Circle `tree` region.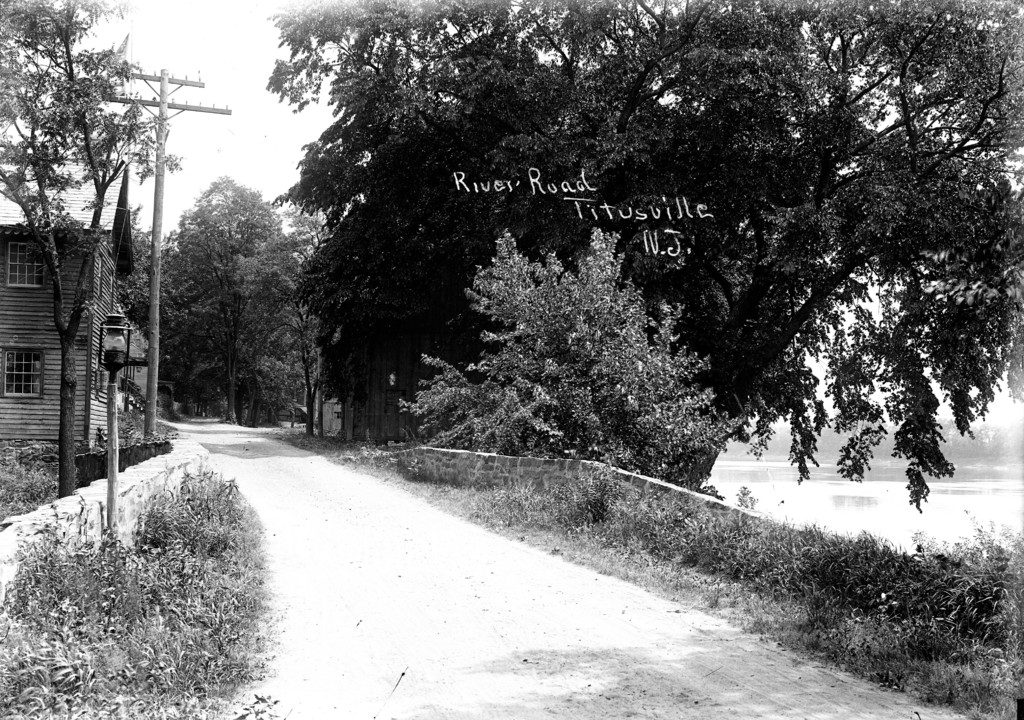
Region: locate(0, 0, 180, 491).
